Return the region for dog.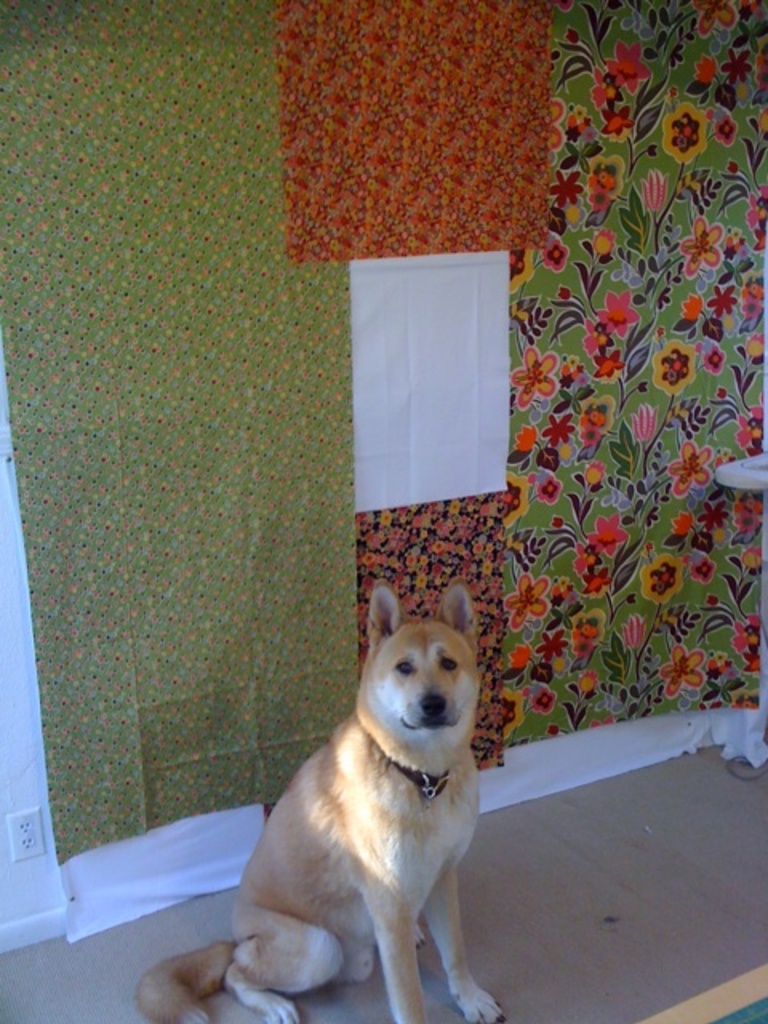
(x1=136, y1=581, x2=510, y2=1022).
